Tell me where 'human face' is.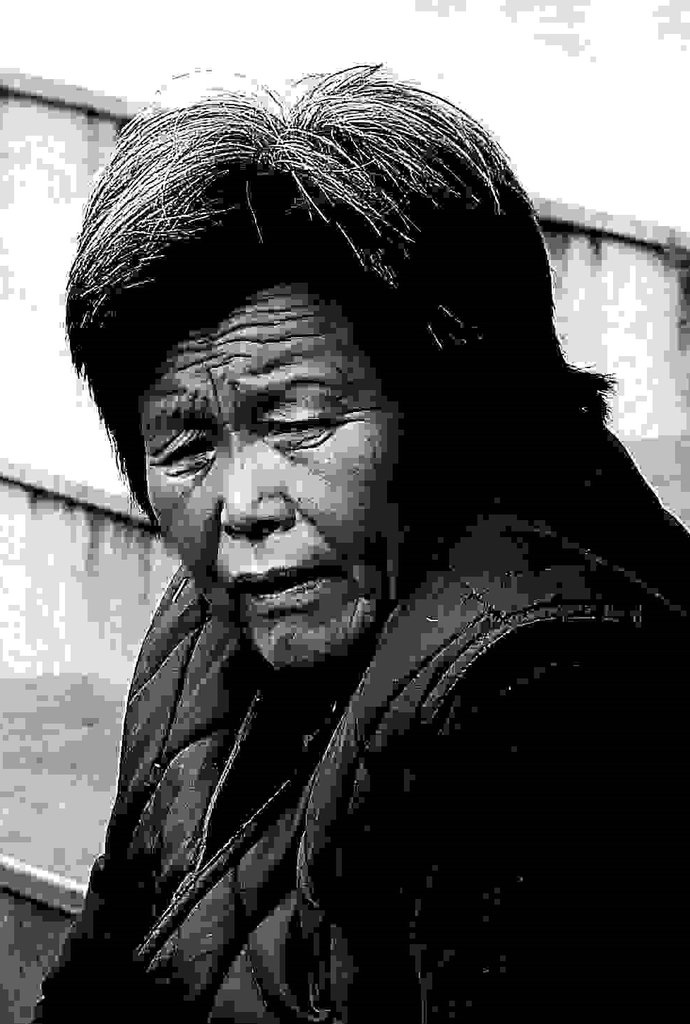
'human face' is at region(138, 286, 419, 673).
